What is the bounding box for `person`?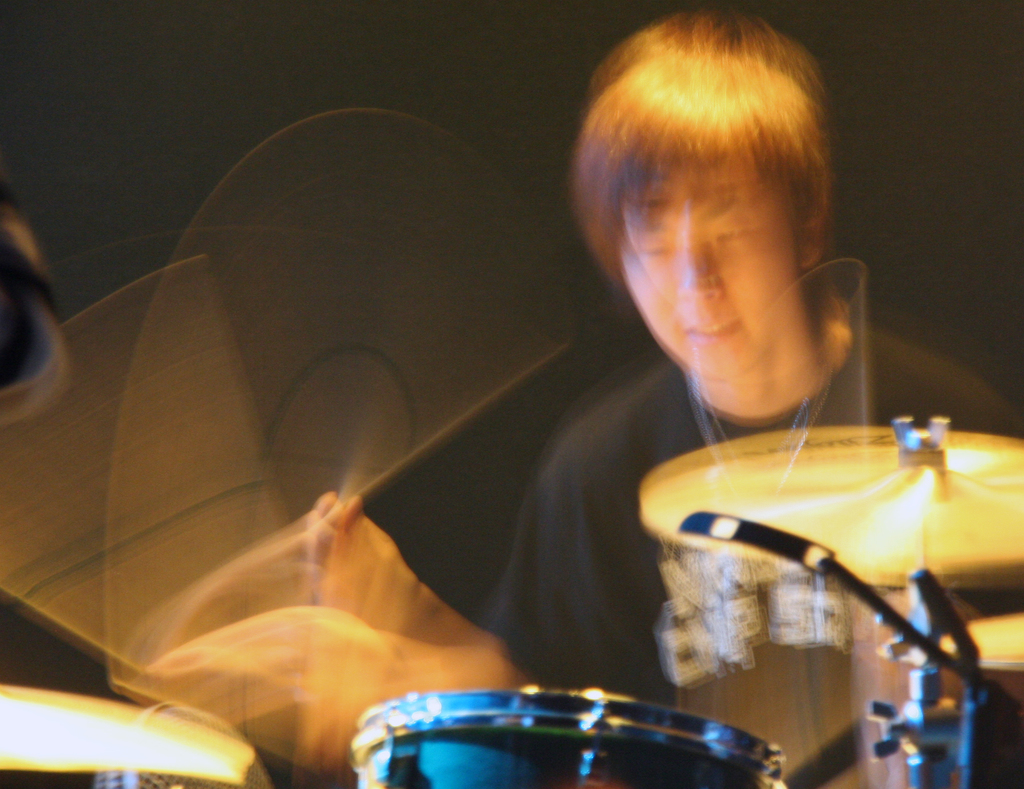
(left=566, top=45, right=977, bottom=761).
